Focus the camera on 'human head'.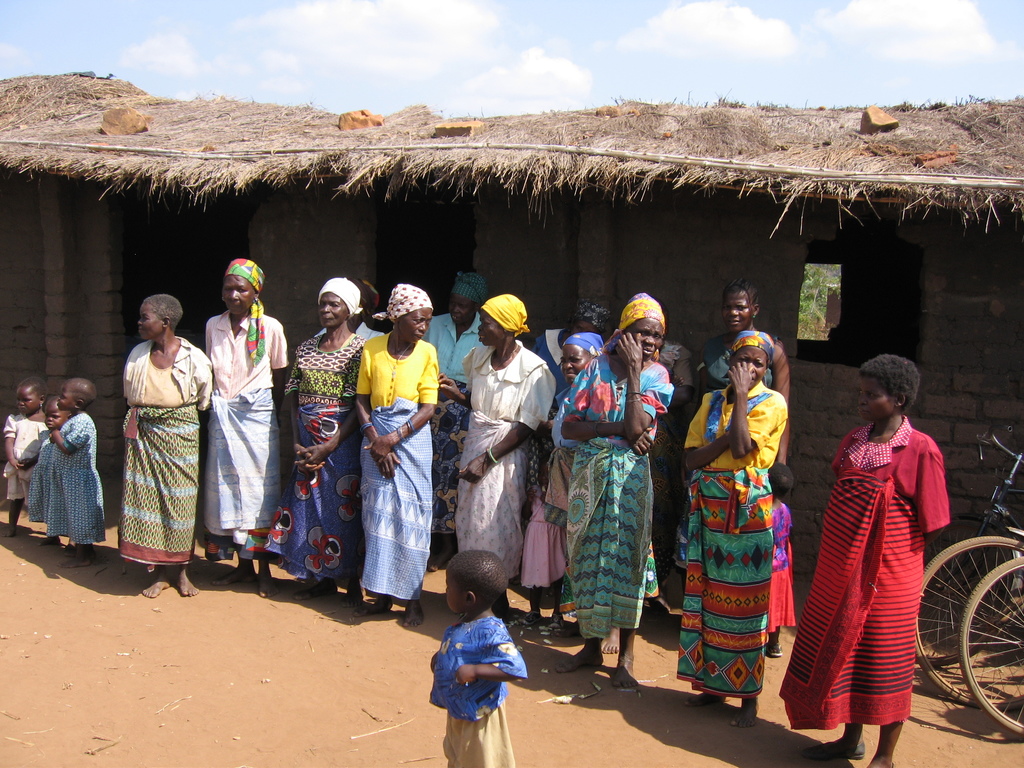
Focus region: <region>40, 392, 69, 433</region>.
